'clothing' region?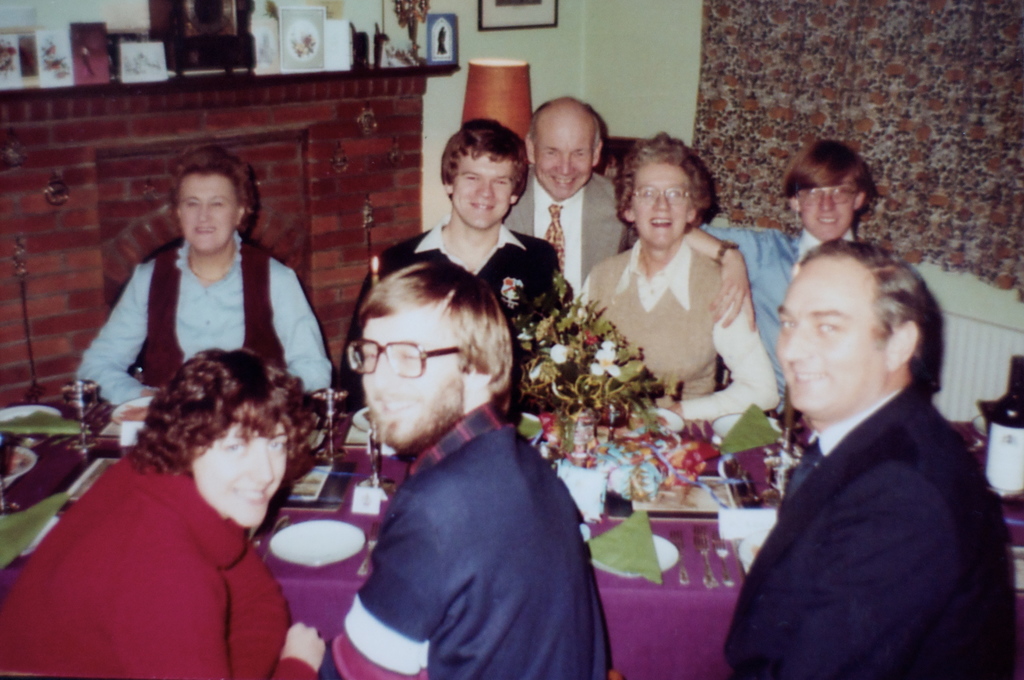
[311, 400, 616, 679]
